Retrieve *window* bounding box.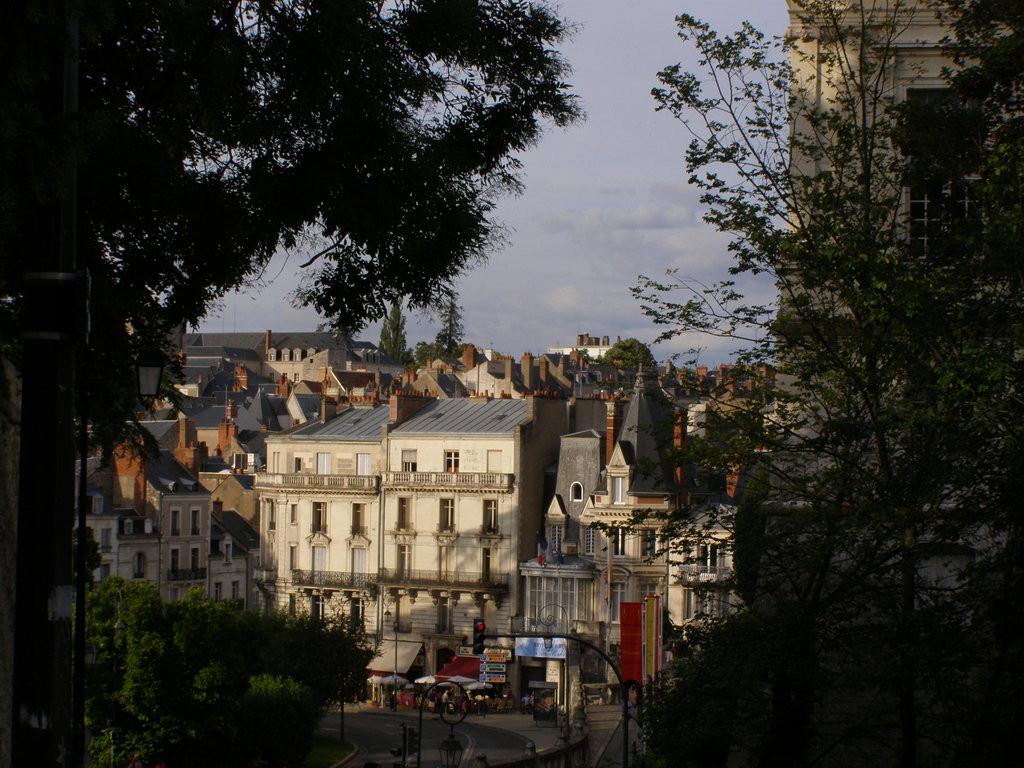
Bounding box: l=436, t=499, r=459, b=536.
